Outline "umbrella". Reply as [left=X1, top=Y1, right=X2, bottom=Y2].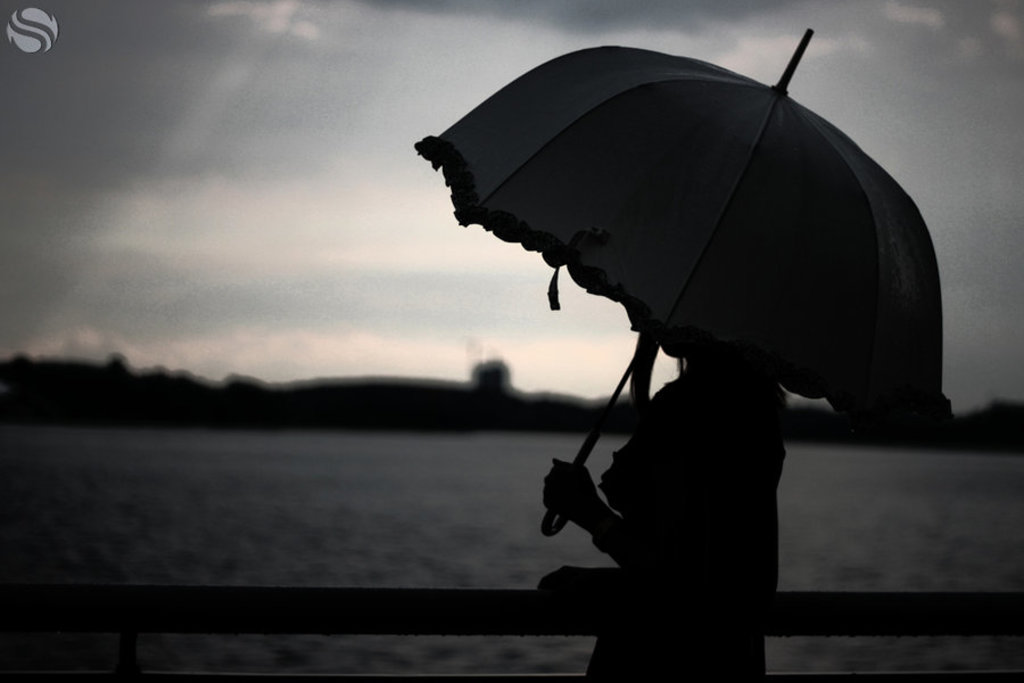
[left=411, top=27, right=953, bottom=533].
